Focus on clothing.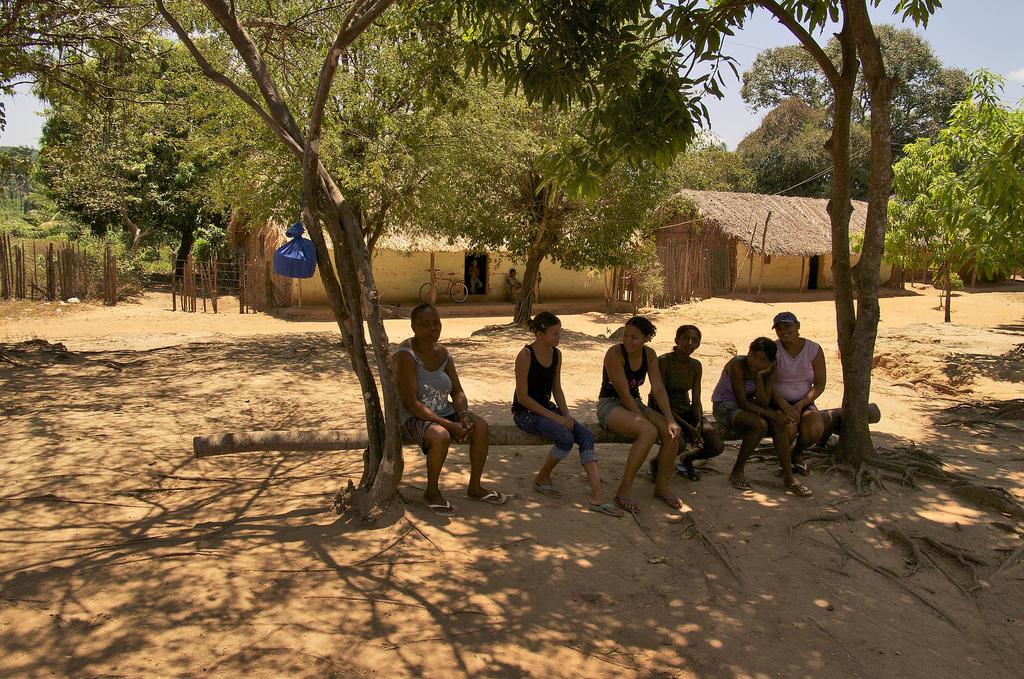
Focused at <bbox>705, 356, 758, 430</bbox>.
